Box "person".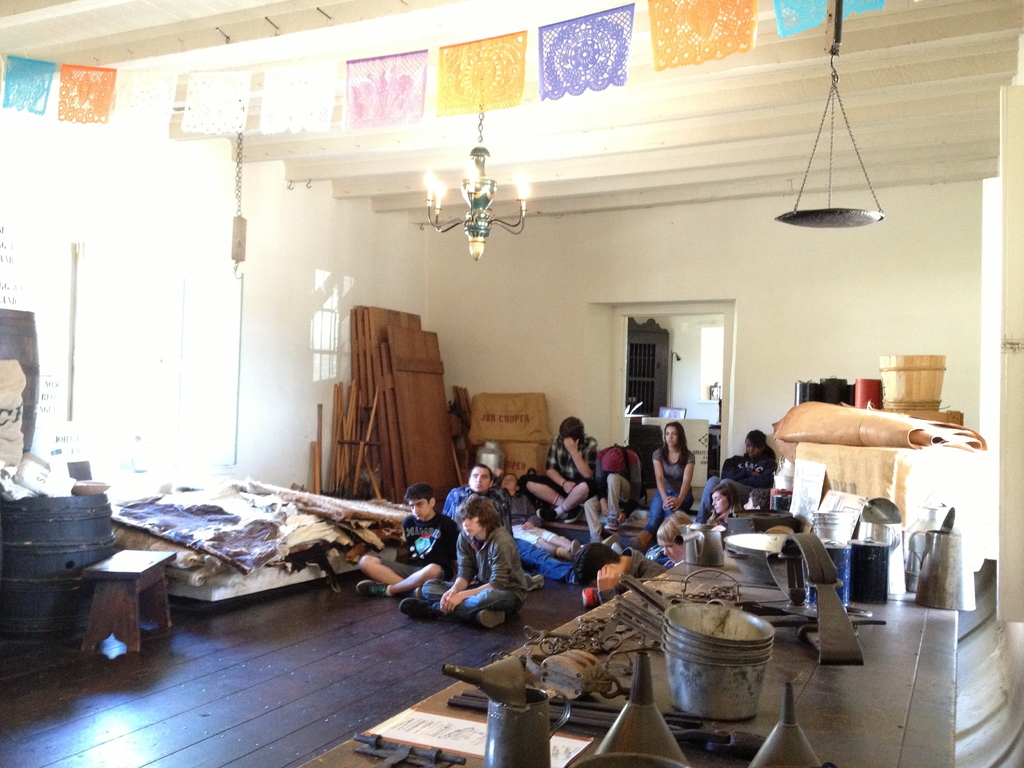
[x1=657, y1=509, x2=694, y2=562].
